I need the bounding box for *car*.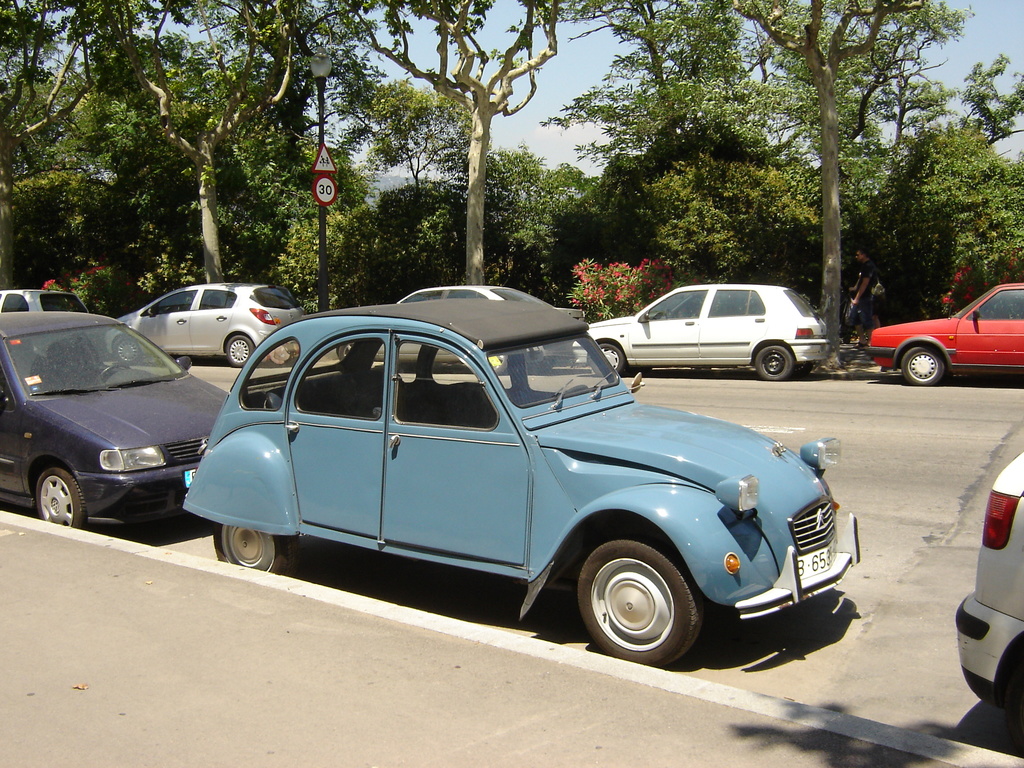
Here it is: region(949, 442, 1023, 742).
